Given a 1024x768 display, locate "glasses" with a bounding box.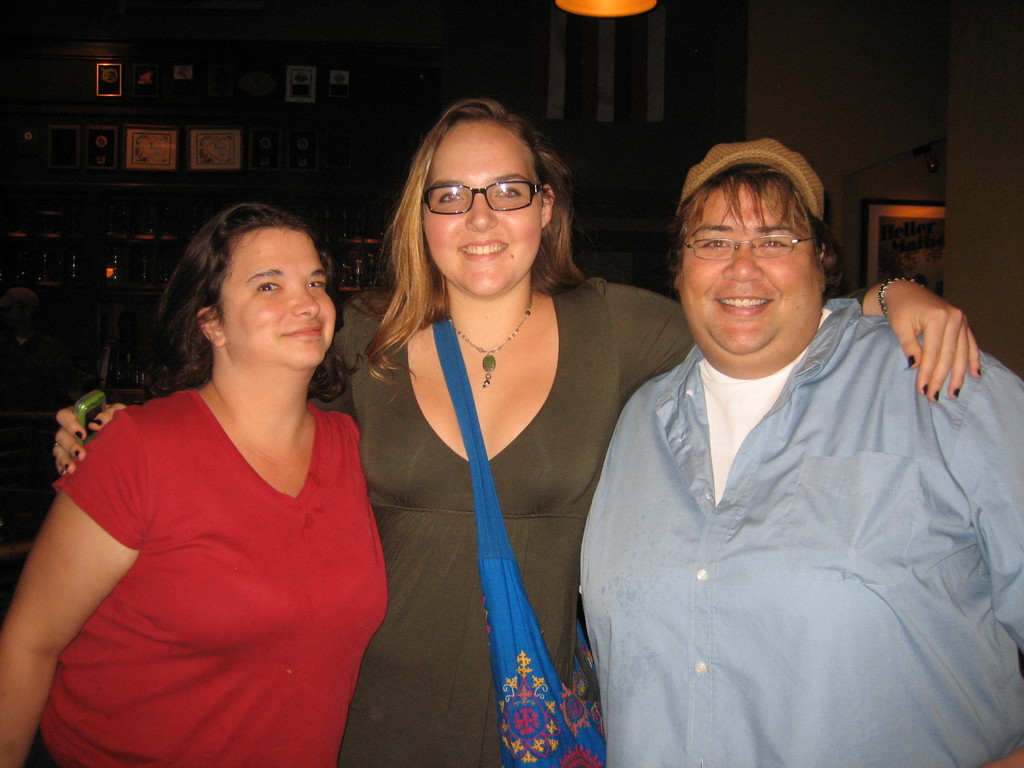
Located: (x1=402, y1=162, x2=562, y2=214).
